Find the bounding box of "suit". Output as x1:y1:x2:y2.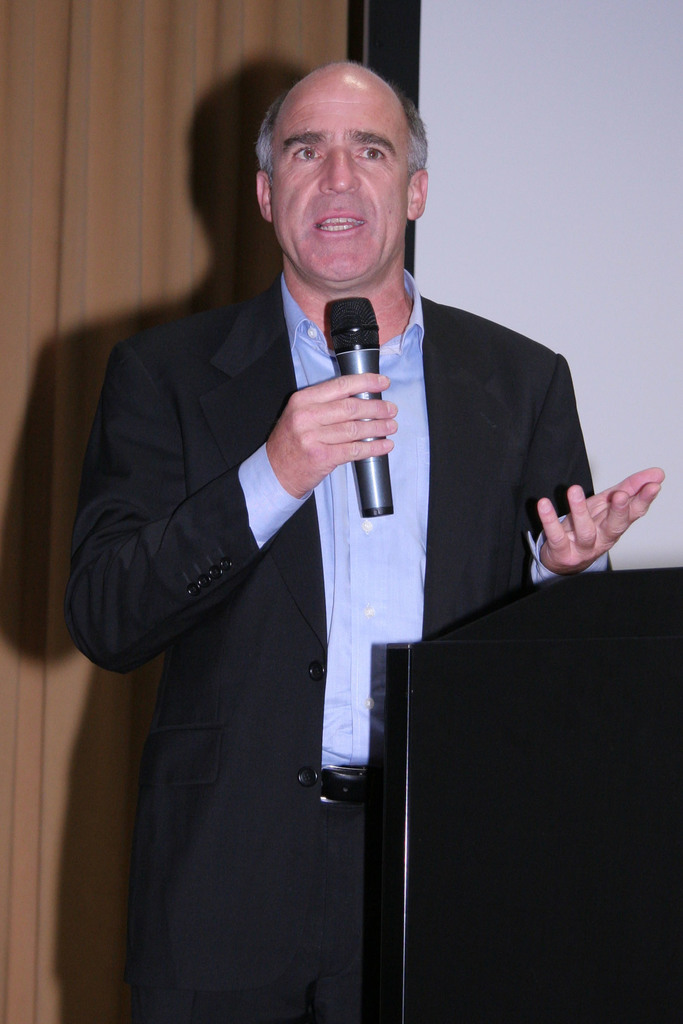
85:174:572:995.
